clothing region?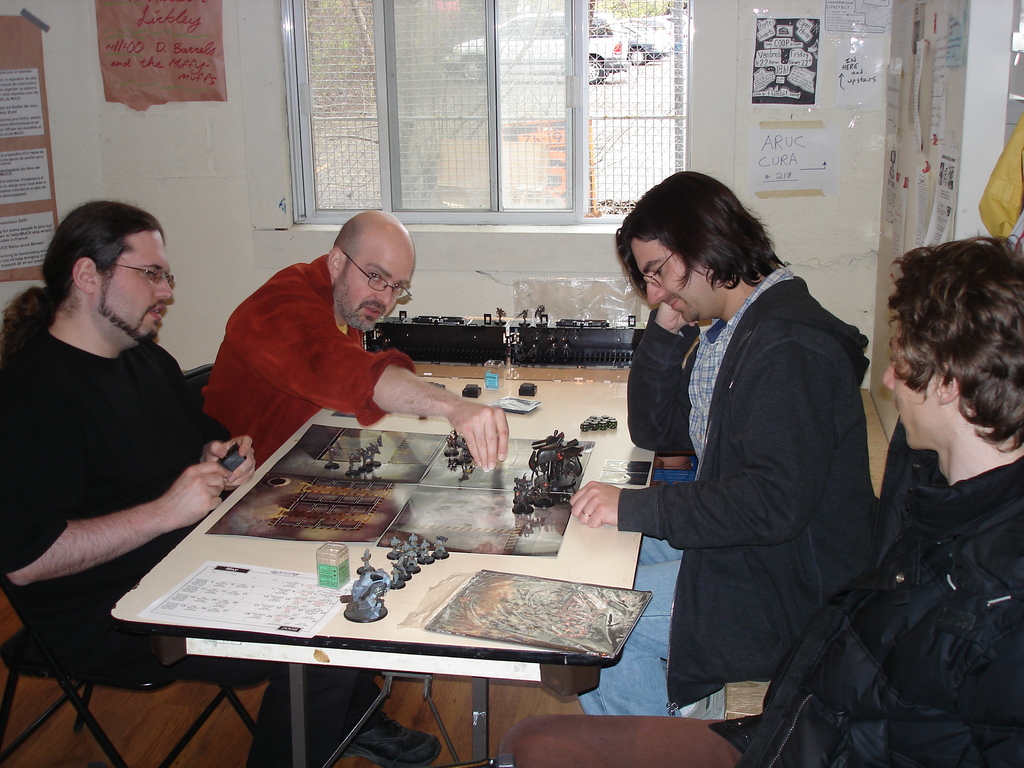
716 415 1020 767
